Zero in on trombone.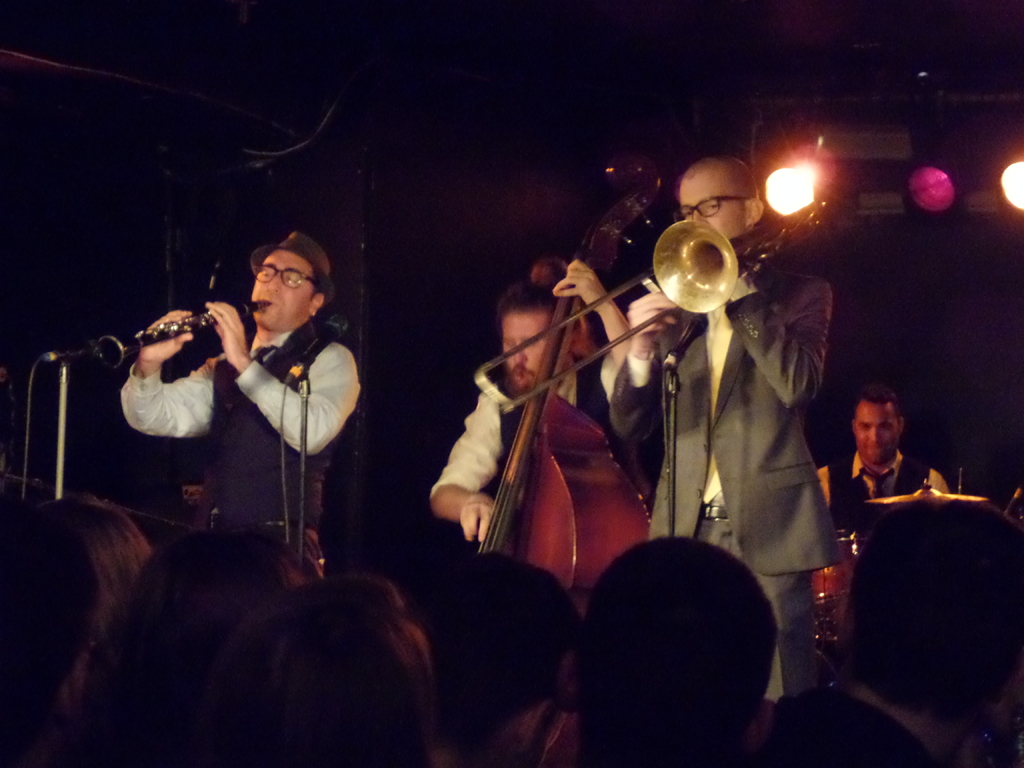
Zeroed in: Rect(472, 198, 831, 410).
